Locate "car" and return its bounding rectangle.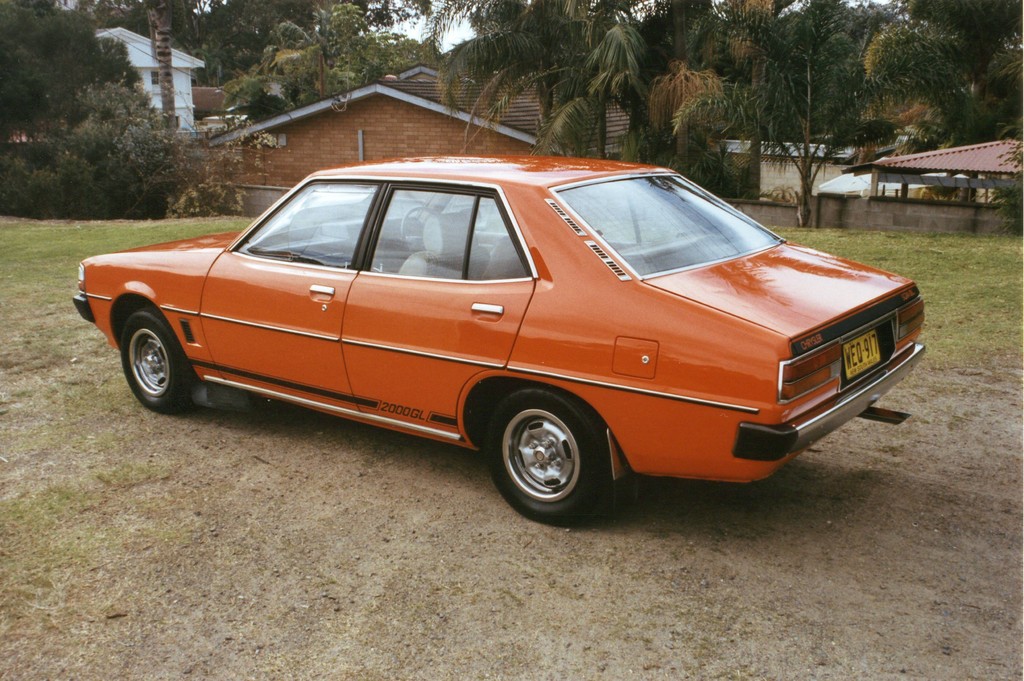
(60, 171, 924, 529).
